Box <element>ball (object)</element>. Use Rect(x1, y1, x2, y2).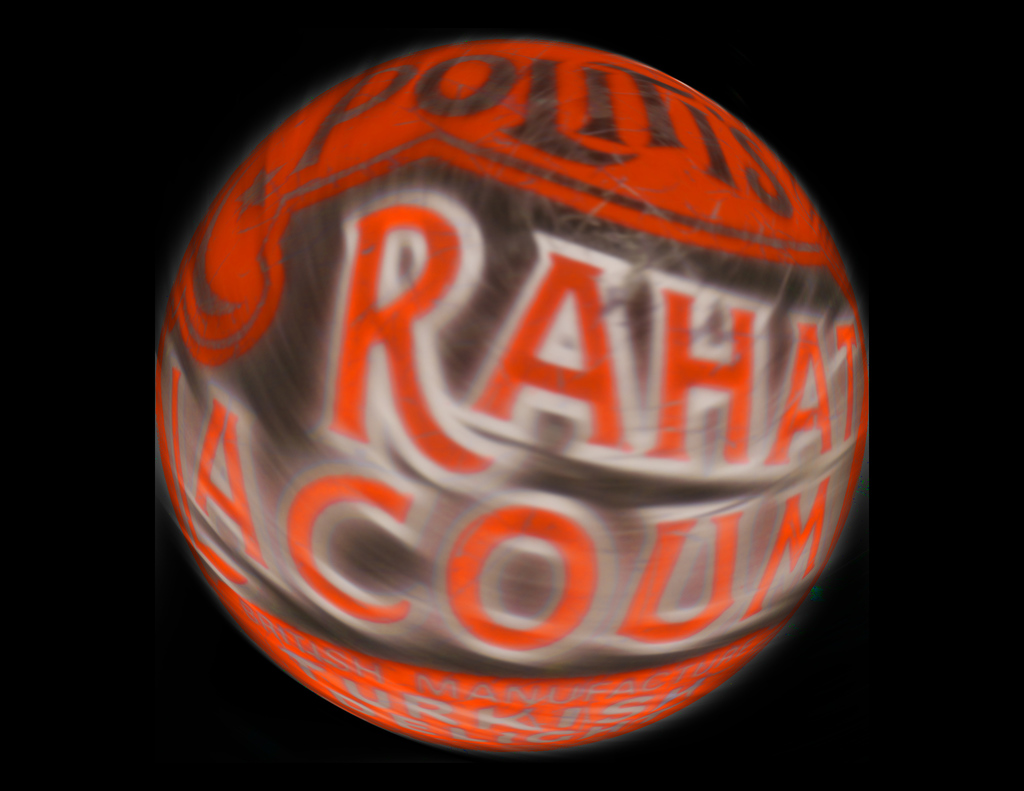
Rect(156, 37, 868, 756).
